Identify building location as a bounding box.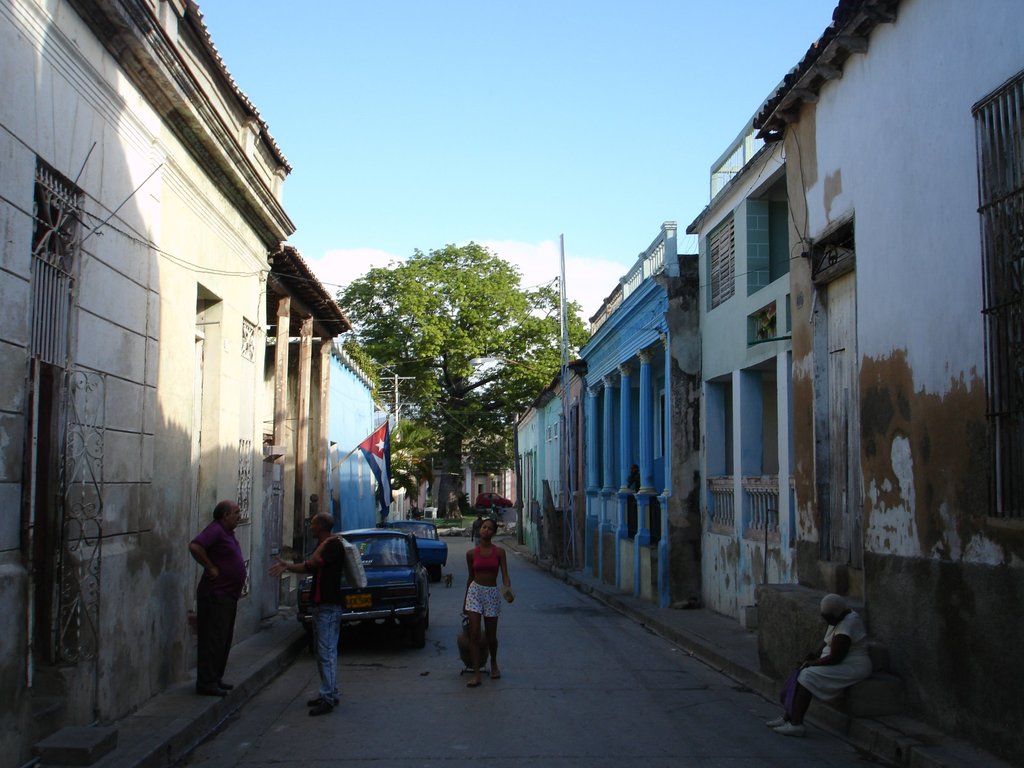
<box>392,434,509,505</box>.
